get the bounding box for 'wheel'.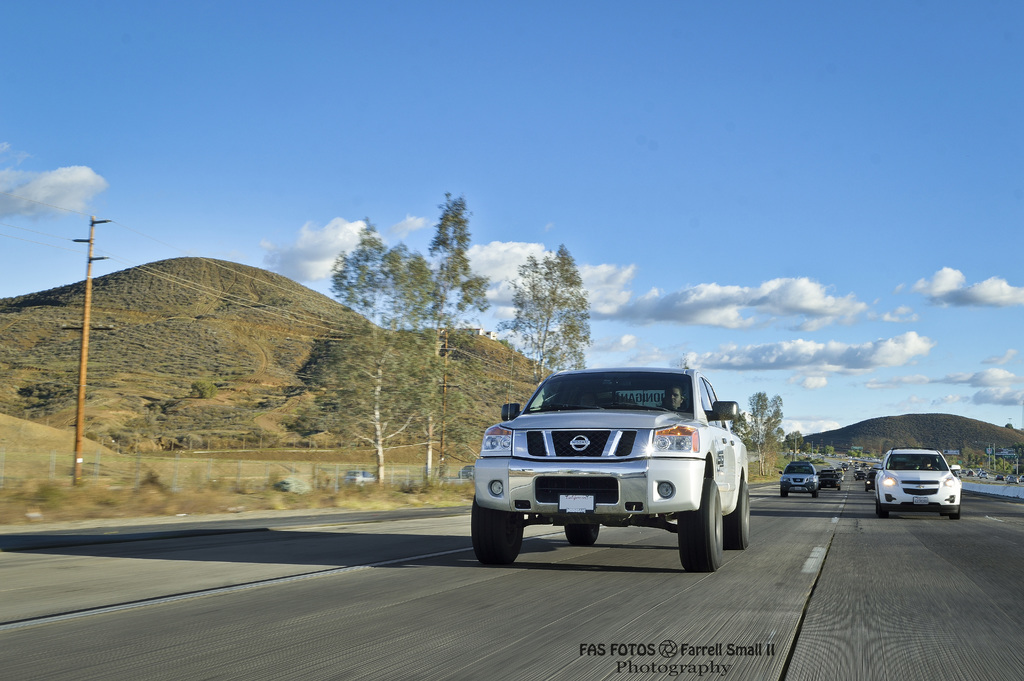
bbox(726, 480, 749, 549).
